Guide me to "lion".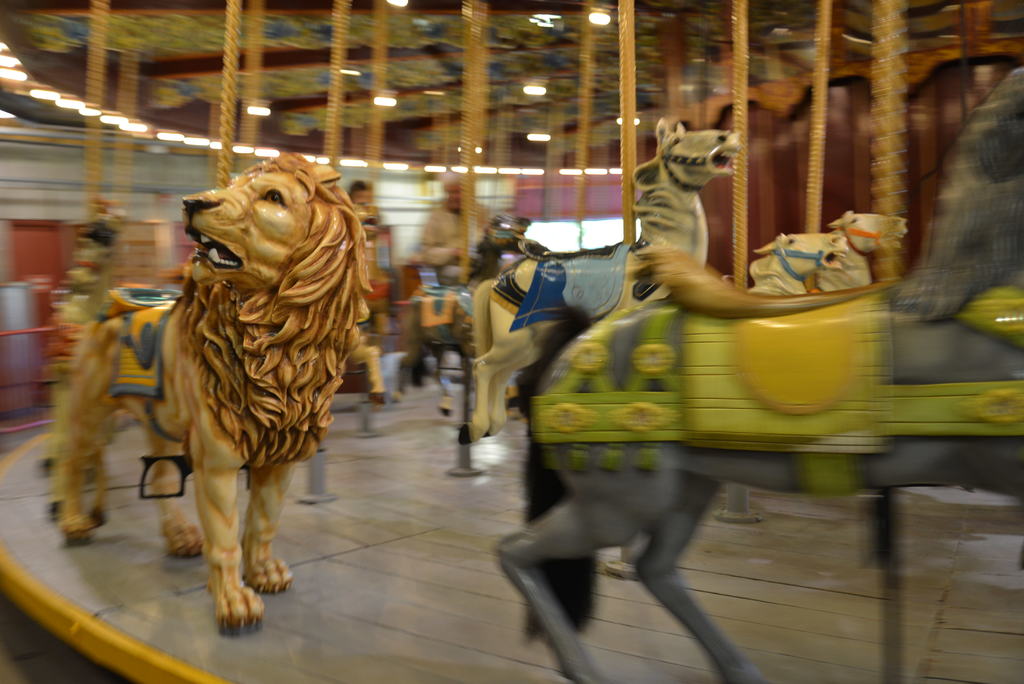
Guidance: detection(59, 151, 368, 635).
